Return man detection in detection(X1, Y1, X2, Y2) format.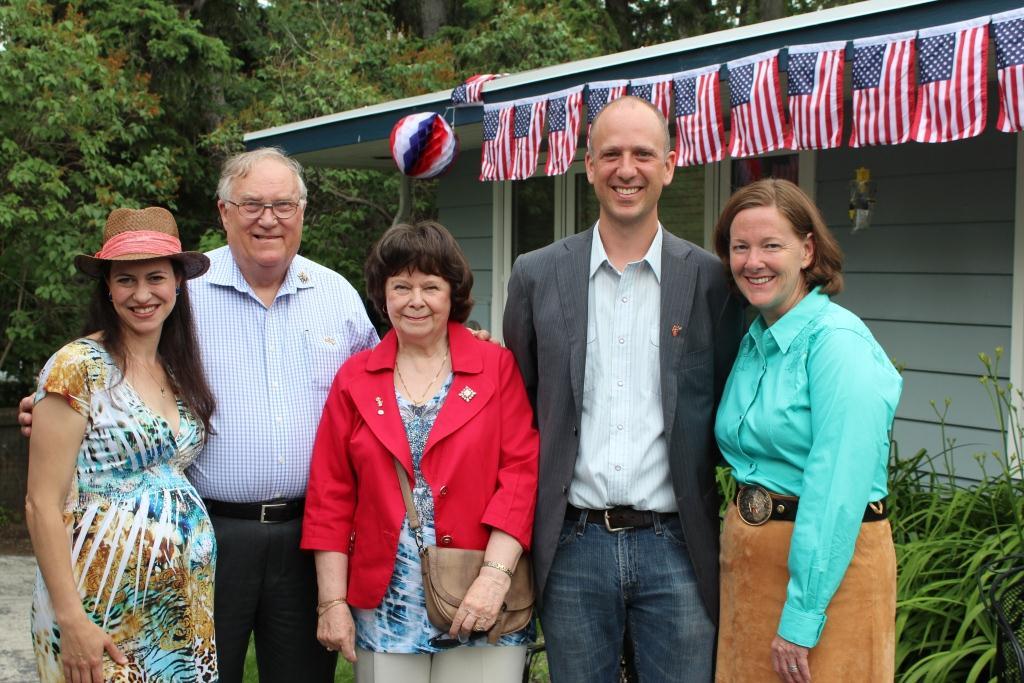
detection(9, 152, 375, 682).
